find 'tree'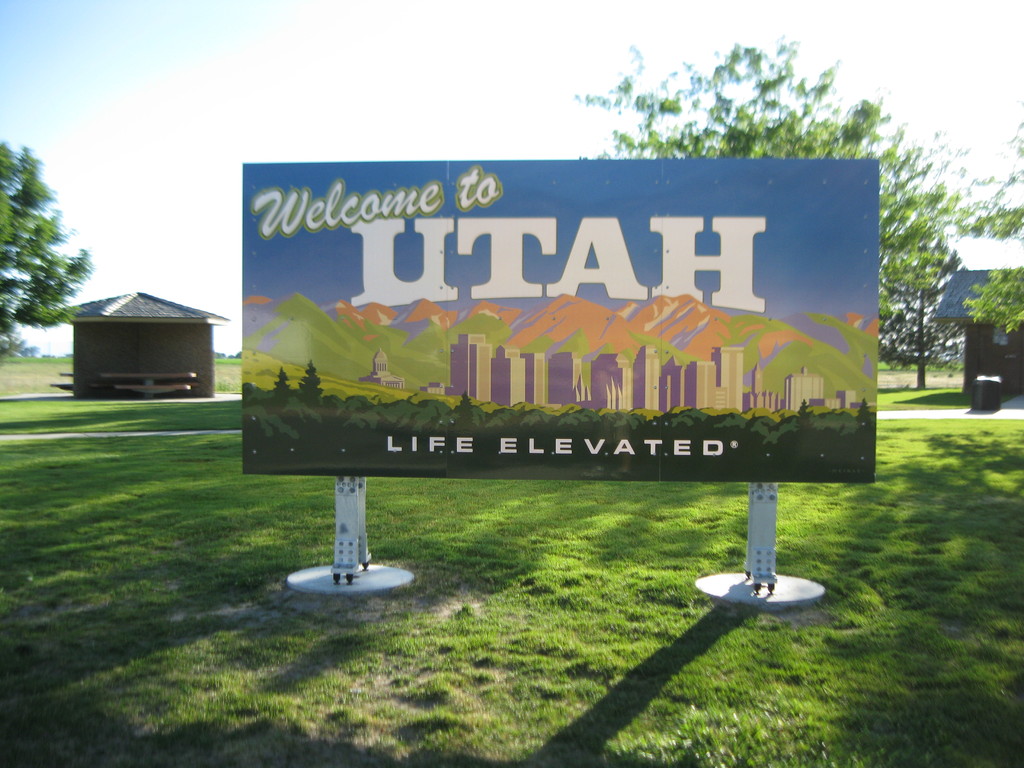
(x1=571, y1=44, x2=939, y2=369)
